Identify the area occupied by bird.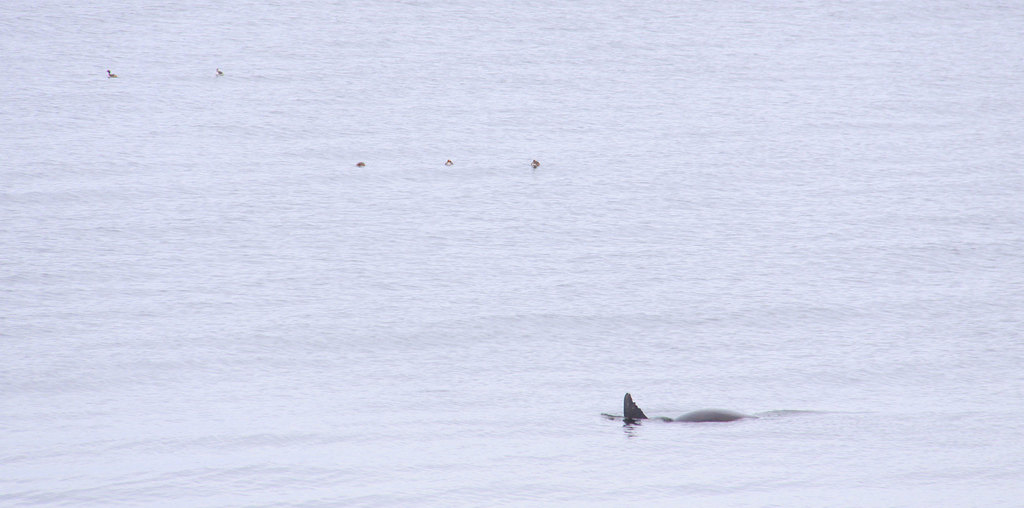
Area: select_region(354, 156, 365, 164).
